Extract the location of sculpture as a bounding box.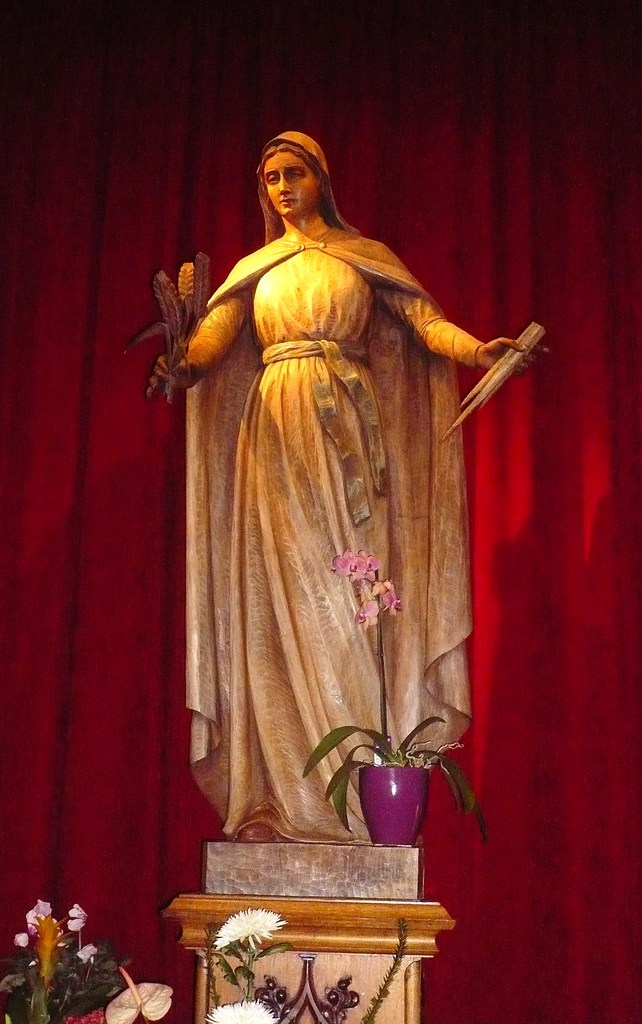
x1=119, y1=118, x2=554, y2=910.
